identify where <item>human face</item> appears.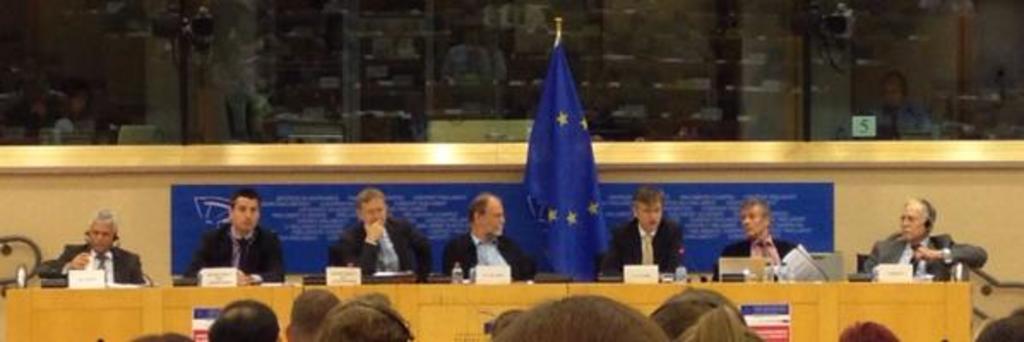
Appears at {"x1": 637, "y1": 203, "x2": 661, "y2": 231}.
